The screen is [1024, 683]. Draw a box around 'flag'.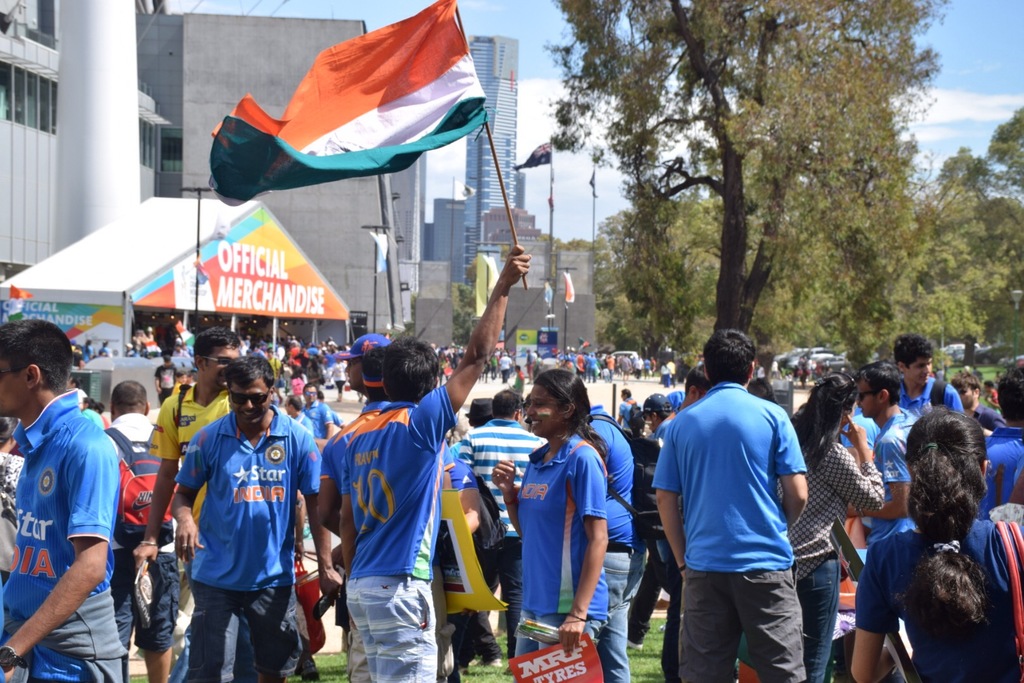
{"left": 138, "top": 338, "right": 156, "bottom": 358}.
